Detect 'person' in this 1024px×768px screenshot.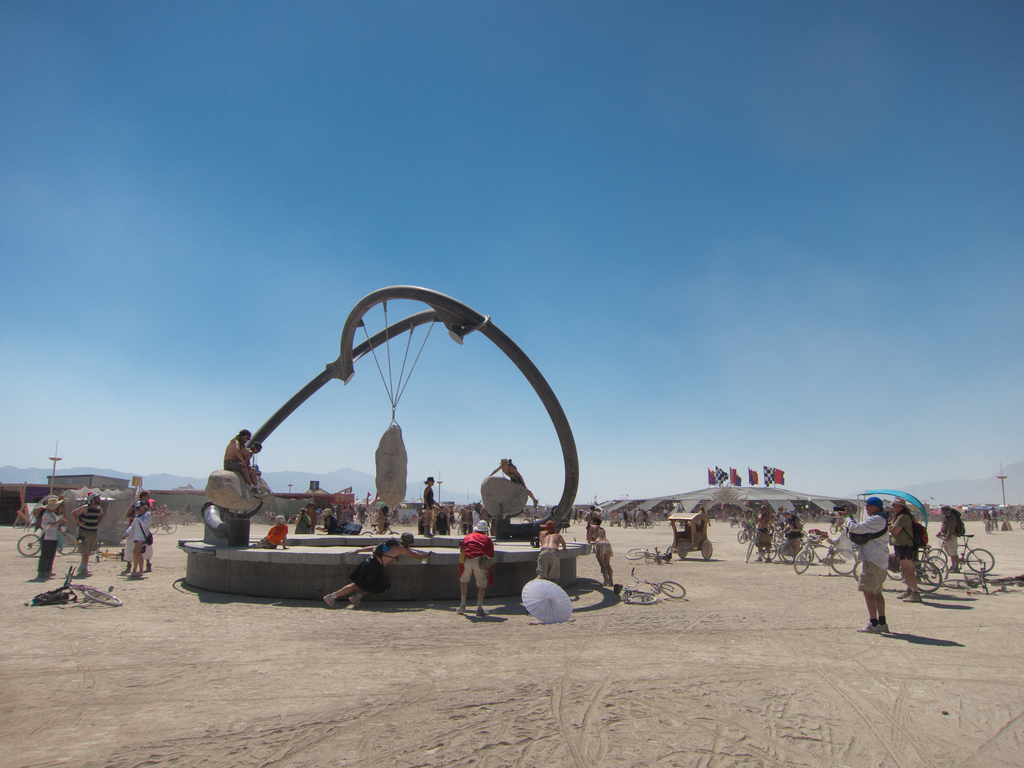
Detection: [left=246, top=442, right=263, bottom=465].
